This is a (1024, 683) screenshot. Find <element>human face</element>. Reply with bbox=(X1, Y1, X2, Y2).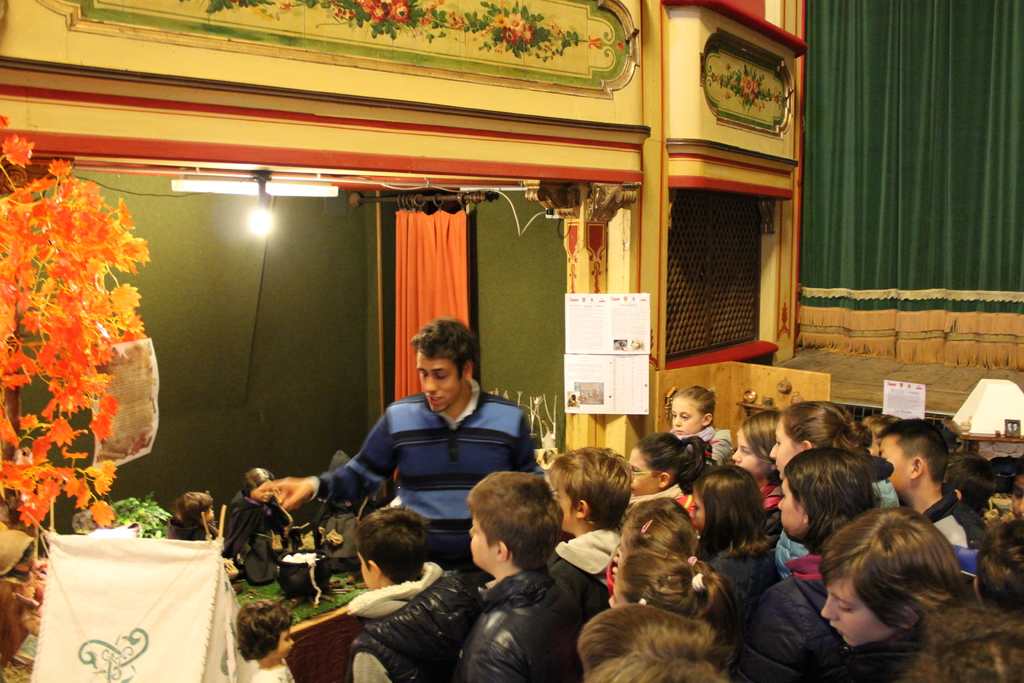
bbox=(780, 474, 805, 539).
